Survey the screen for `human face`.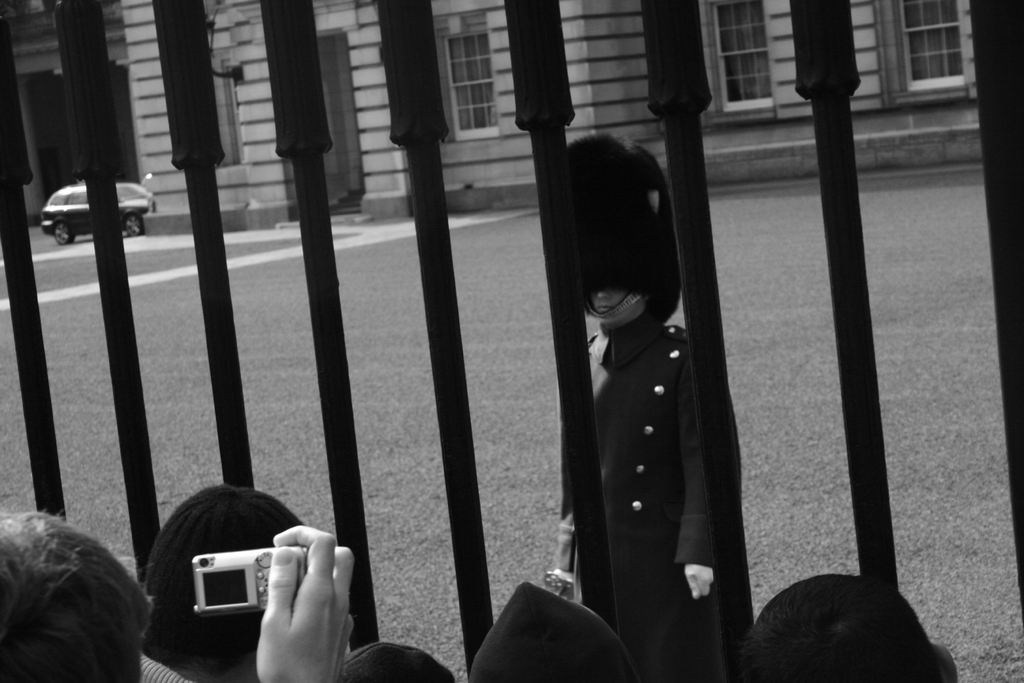
Survey found: {"x1": 590, "y1": 288, "x2": 648, "y2": 325}.
